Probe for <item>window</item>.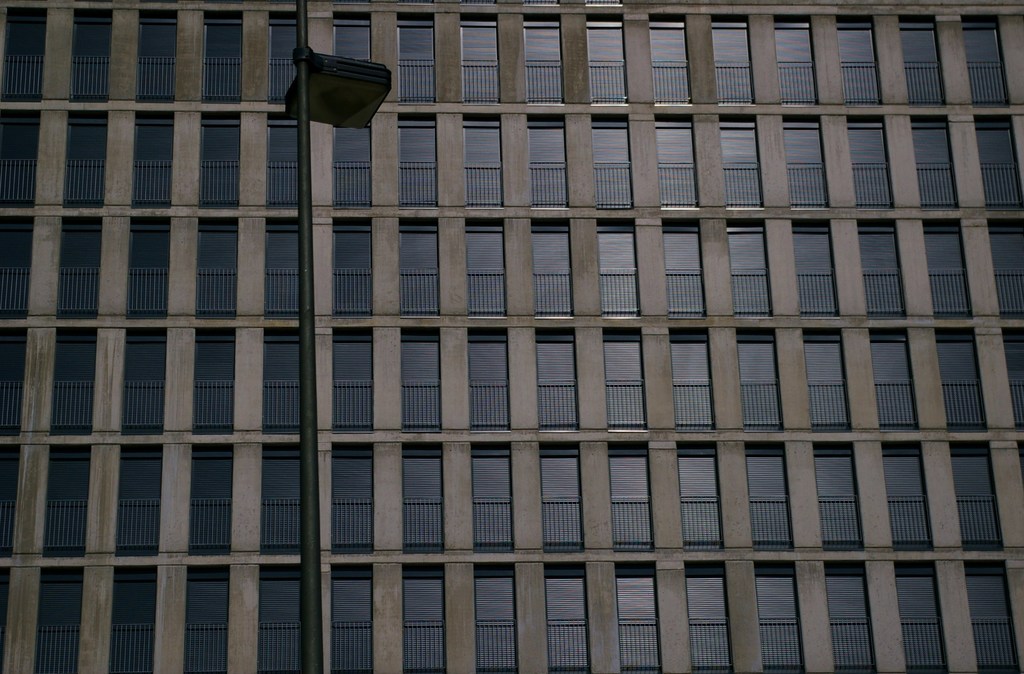
Probe result: bbox=(588, 15, 630, 102).
